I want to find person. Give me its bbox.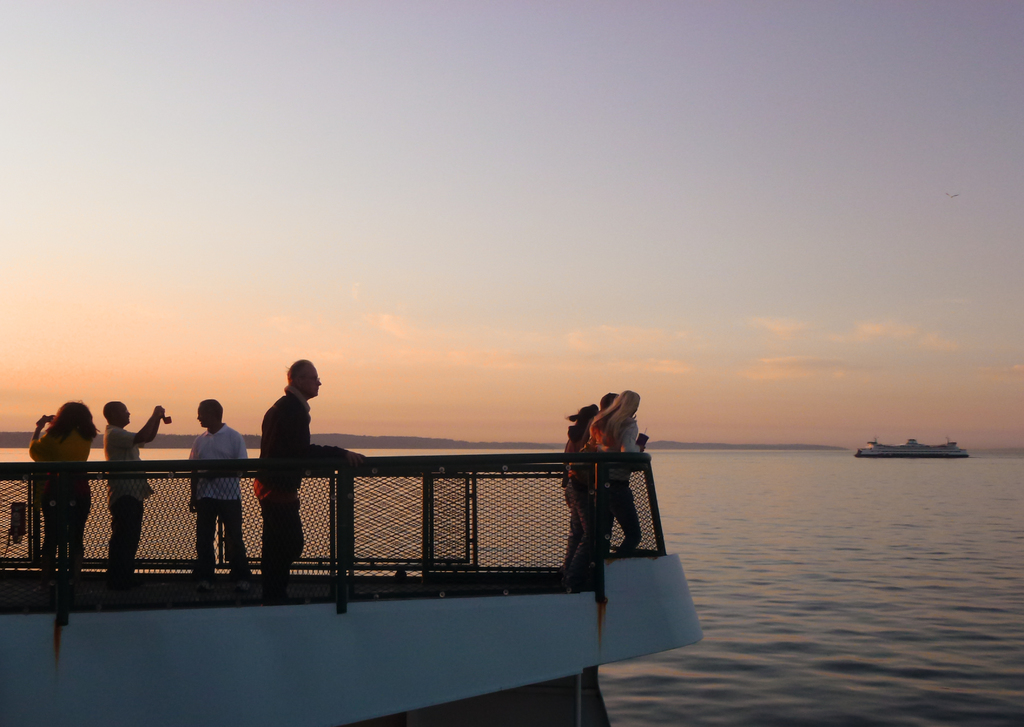
[563,389,643,584].
